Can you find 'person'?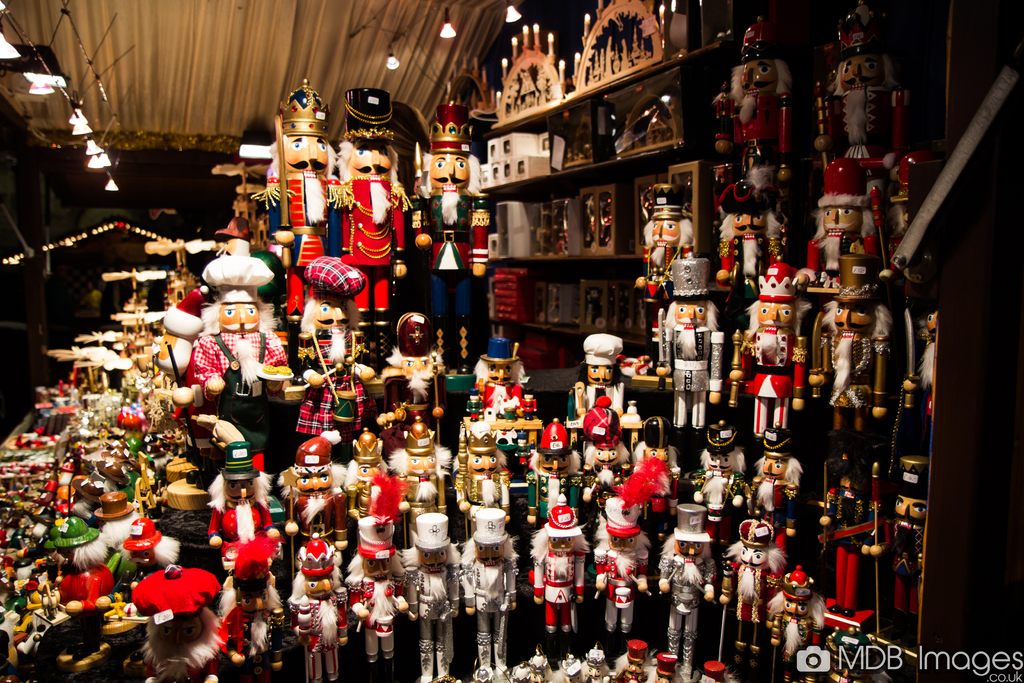
Yes, bounding box: 656/252/724/436.
